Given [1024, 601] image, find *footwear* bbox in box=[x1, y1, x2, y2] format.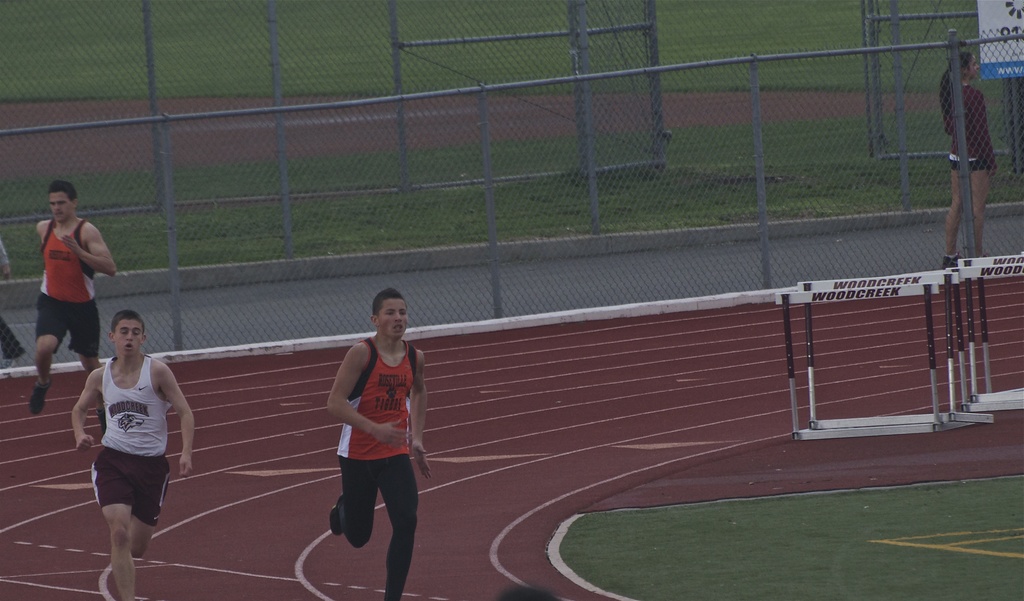
box=[27, 381, 56, 416].
